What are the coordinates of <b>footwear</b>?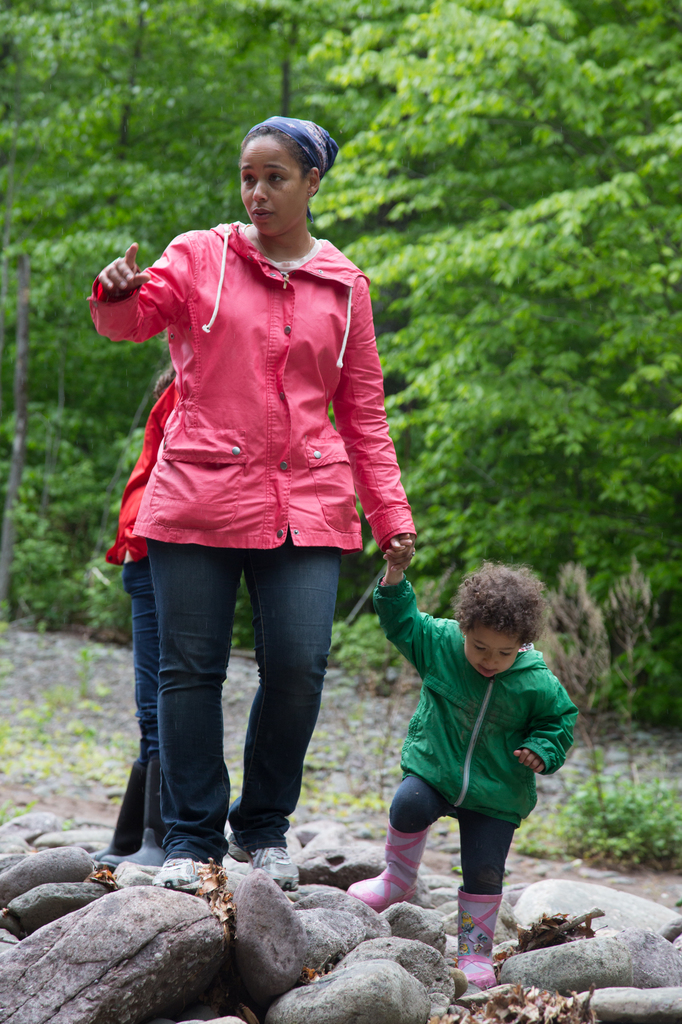
rect(152, 856, 208, 892).
